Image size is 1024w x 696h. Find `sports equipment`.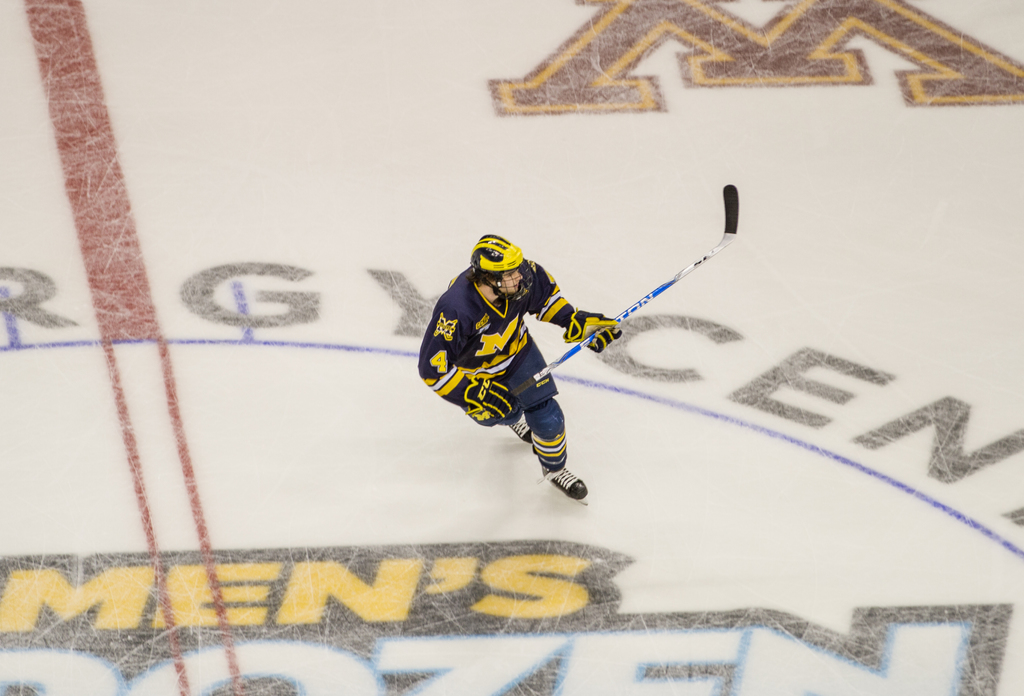
(563, 305, 622, 355).
